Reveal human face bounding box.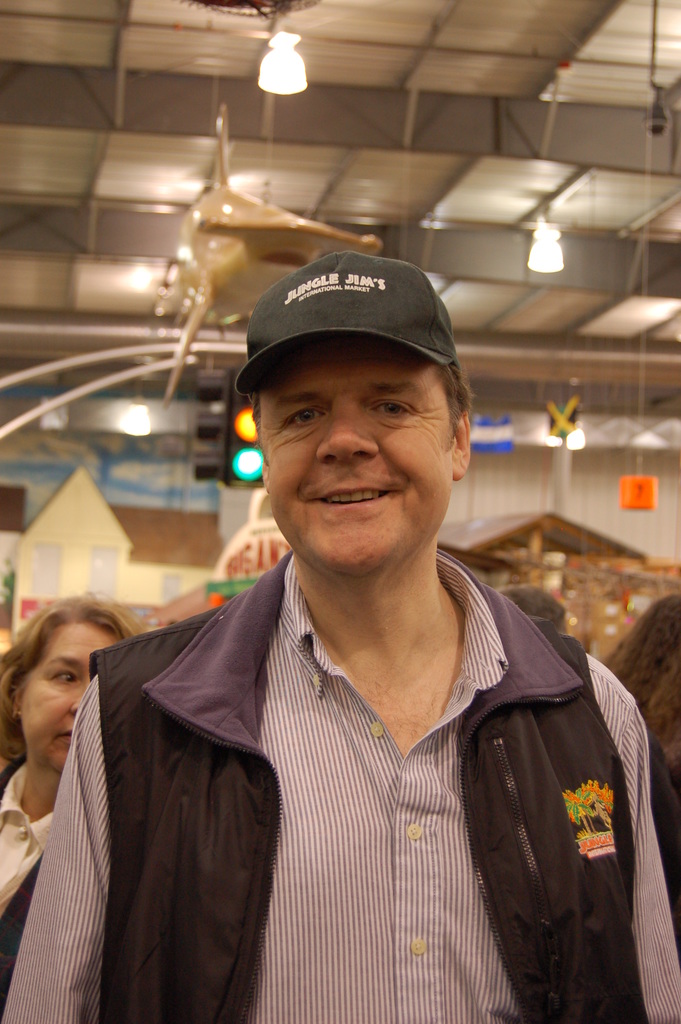
Revealed: pyautogui.locateOnScreen(270, 348, 452, 580).
